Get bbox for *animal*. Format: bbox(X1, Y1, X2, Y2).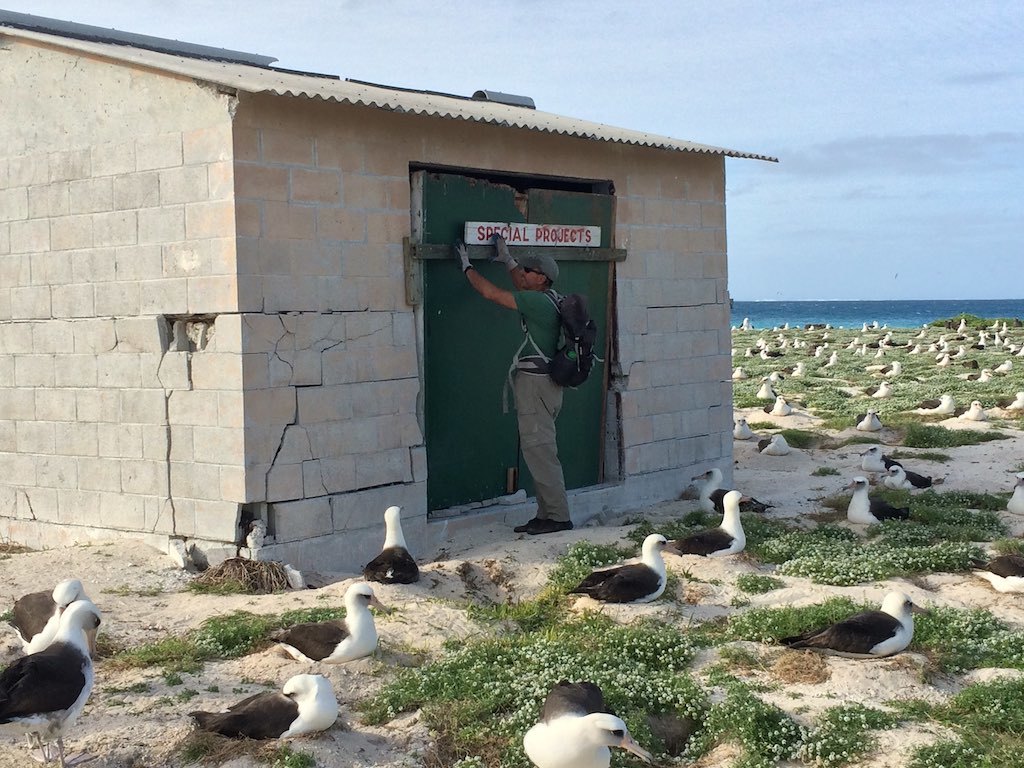
bbox(267, 581, 385, 663).
